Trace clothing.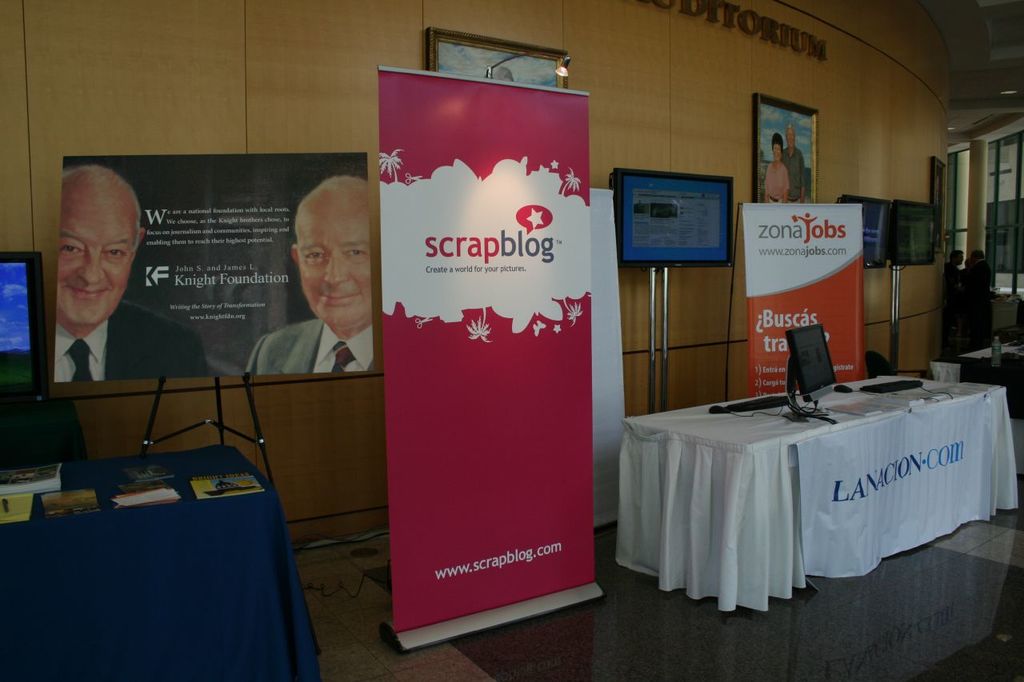
Traced to (784, 146, 806, 203).
